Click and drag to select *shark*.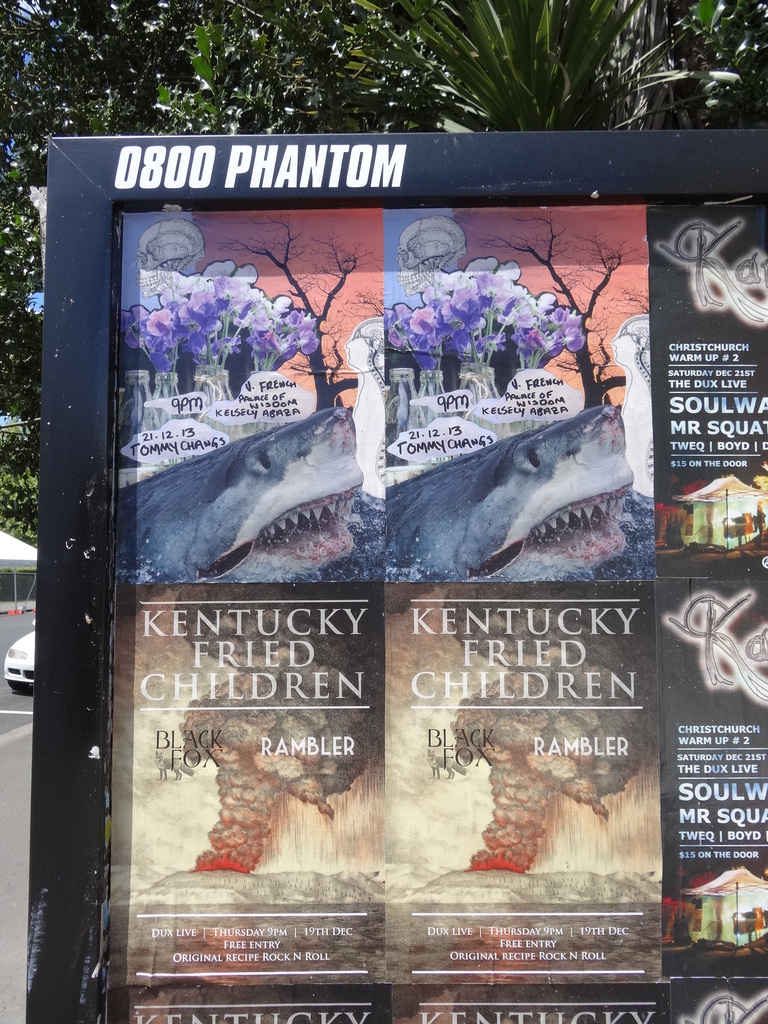
Selection: {"left": 396, "top": 396, "right": 633, "bottom": 575}.
